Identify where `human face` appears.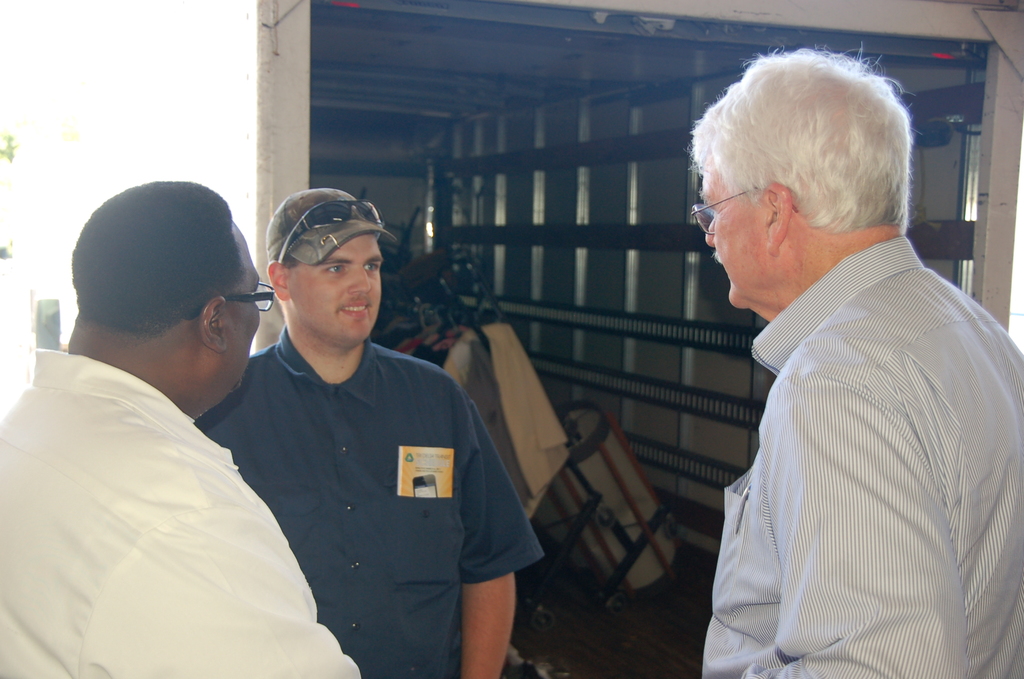
Appears at (x1=287, y1=235, x2=382, y2=350).
